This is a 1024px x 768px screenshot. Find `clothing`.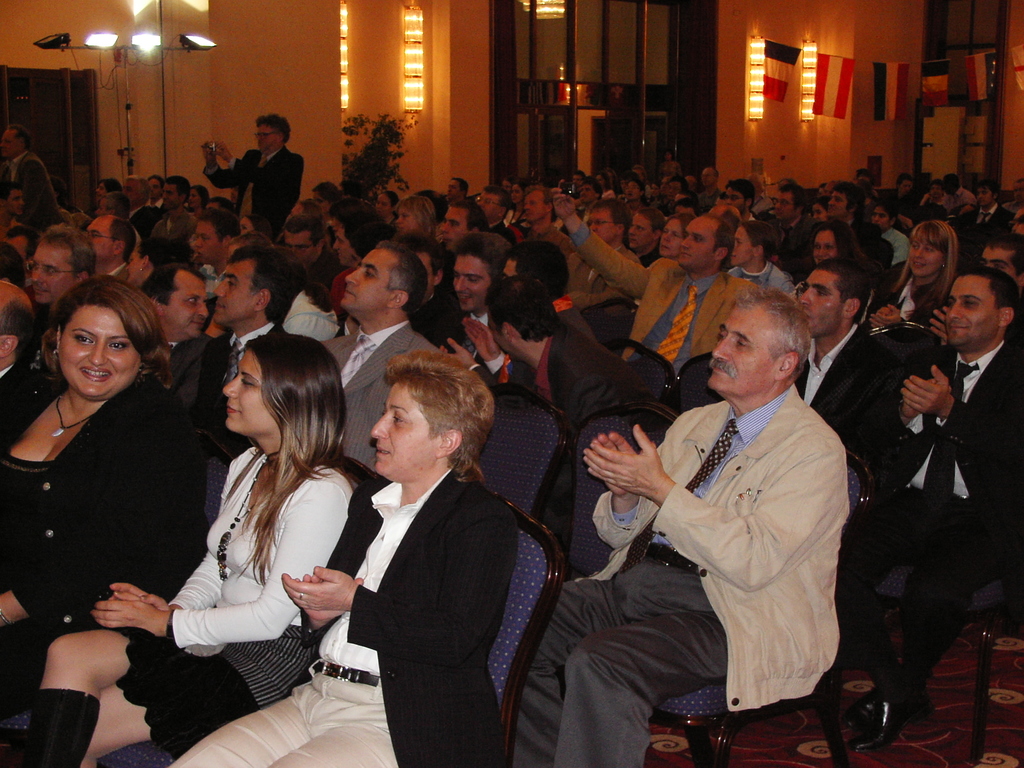
Bounding box: [x1=156, y1=195, x2=170, y2=214].
